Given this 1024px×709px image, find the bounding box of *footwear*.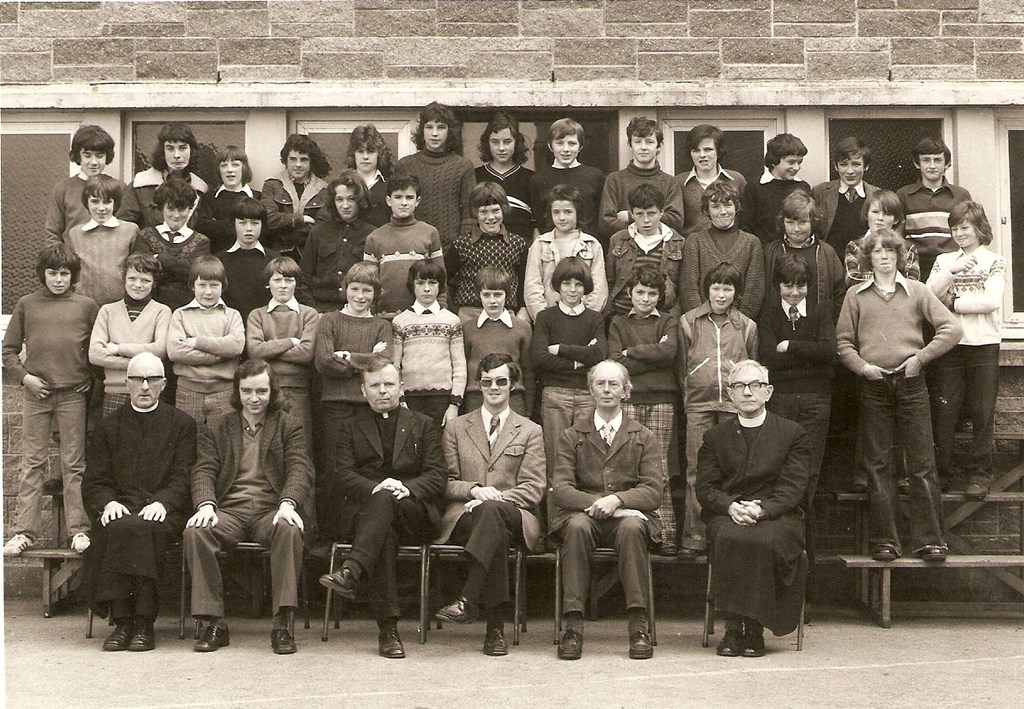
left=922, top=548, right=945, bottom=560.
